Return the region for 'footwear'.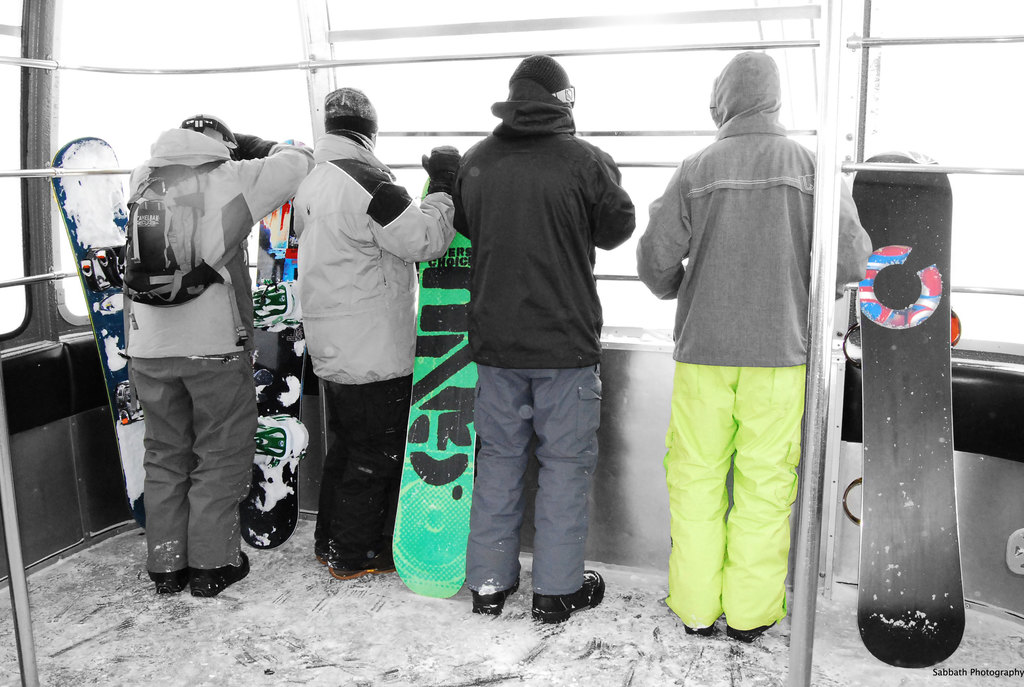
<box>721,616,771,646</box>.
